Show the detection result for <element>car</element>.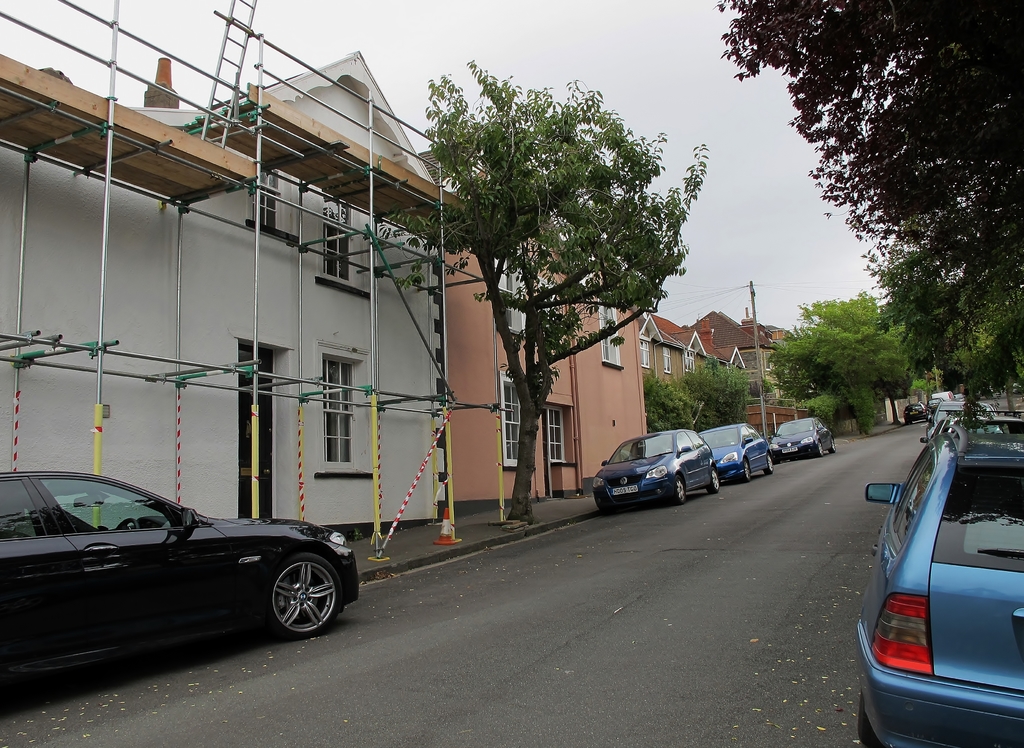
694, 422, 772, 487.
